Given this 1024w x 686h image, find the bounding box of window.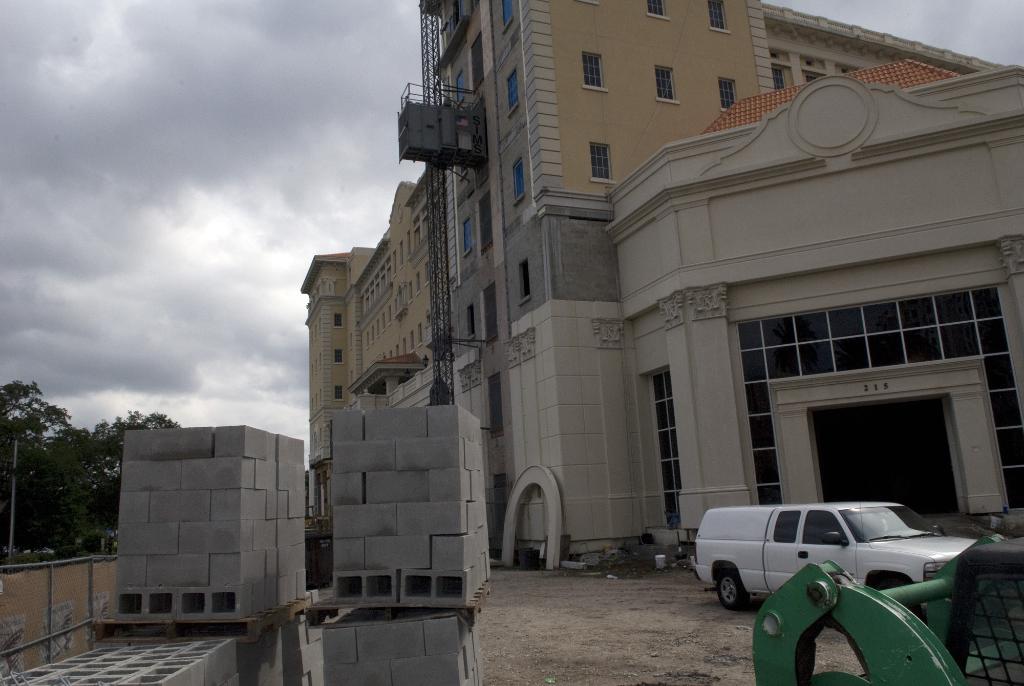
bbox=[646, 0, 669, 21].
